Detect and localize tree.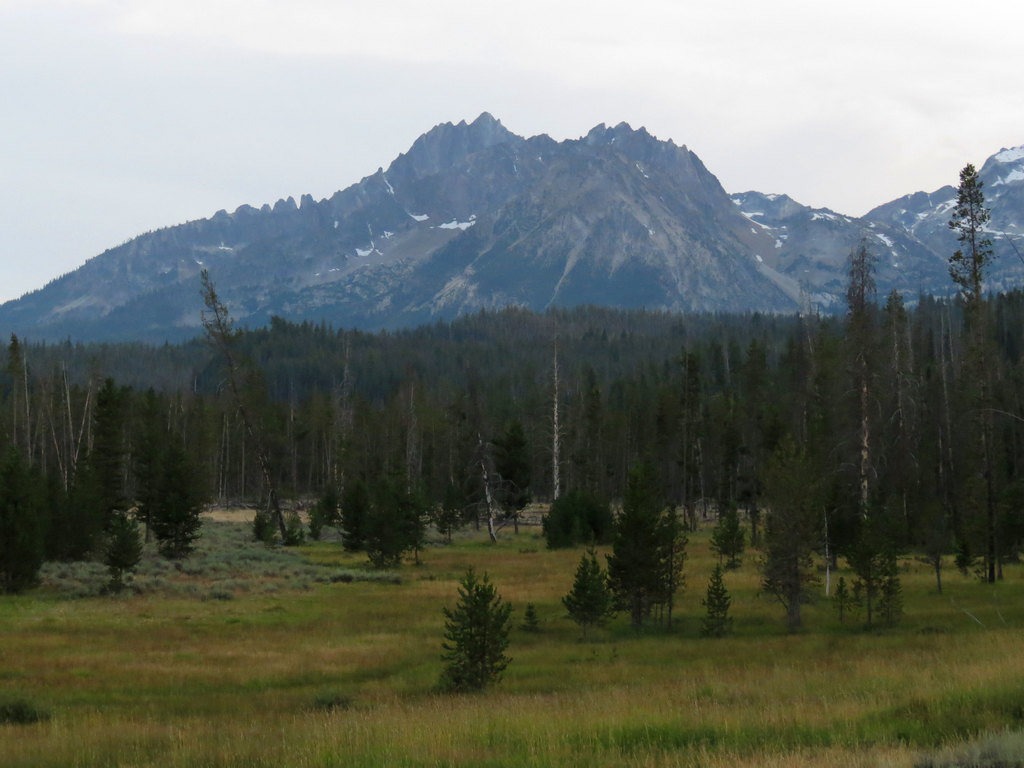
Localized at 555,545,609,638.
